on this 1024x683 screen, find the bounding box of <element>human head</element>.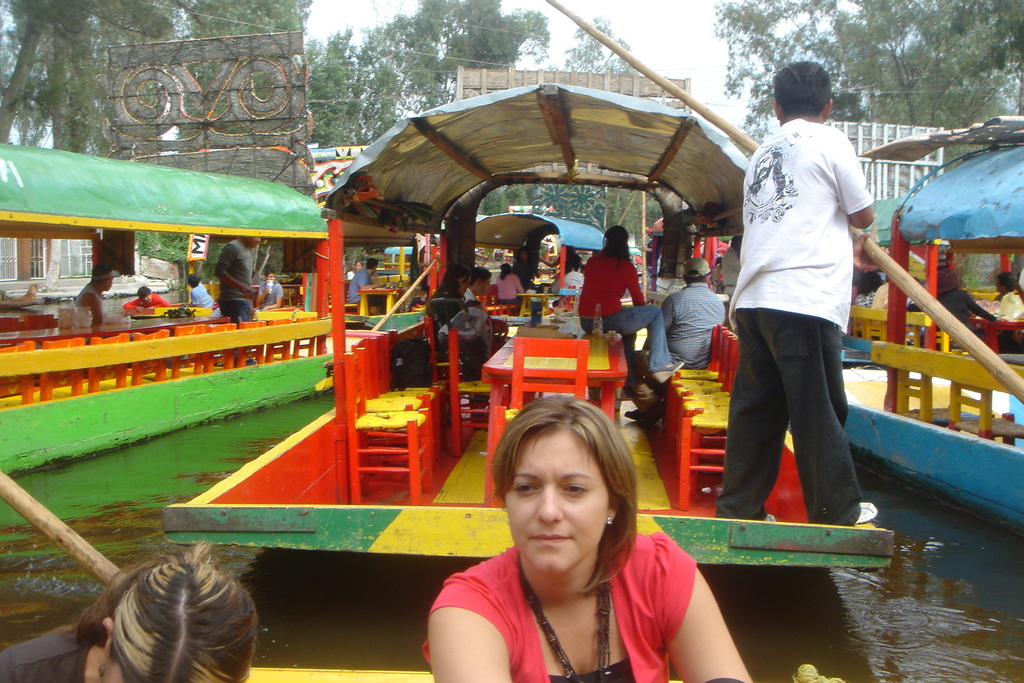
Bounding box: Rect(237, 237, 262, 247).
